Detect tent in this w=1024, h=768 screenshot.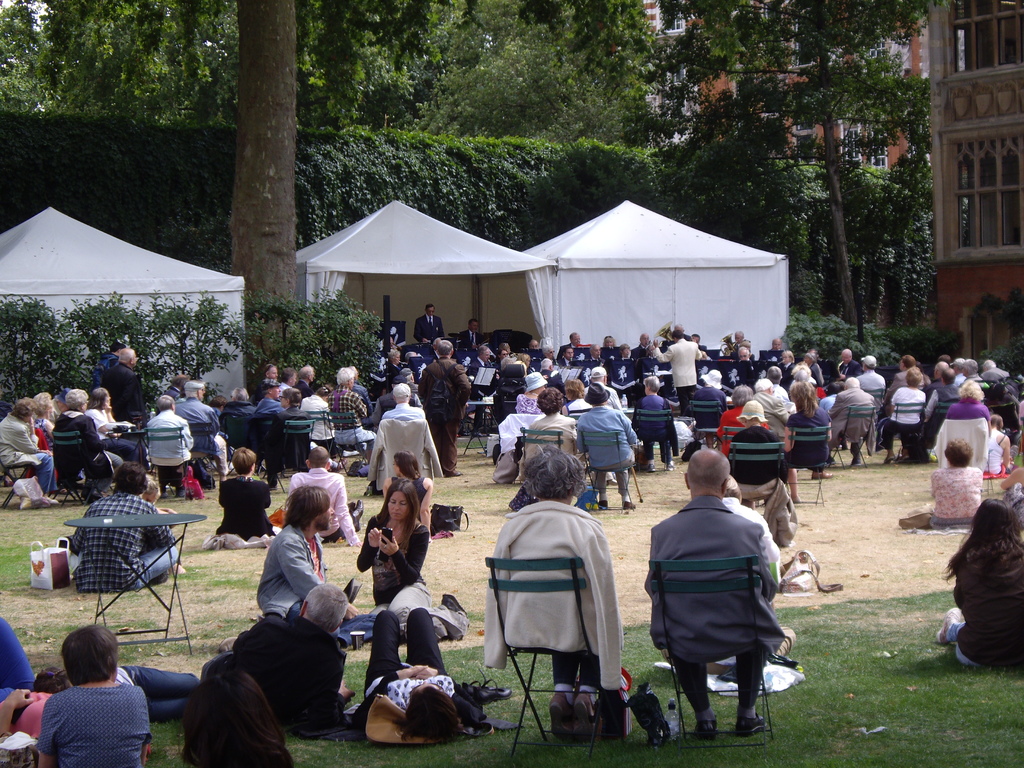
Detection: region(285, 199, 543, 379).
